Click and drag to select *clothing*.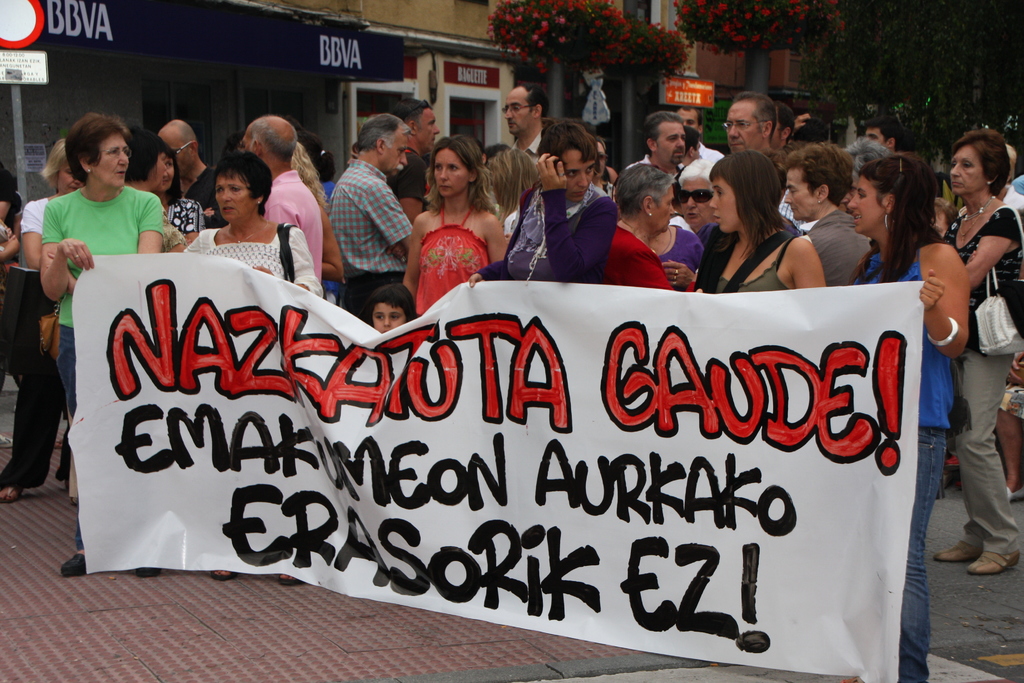
Selection: select_region(709, 235, 808, 289).
